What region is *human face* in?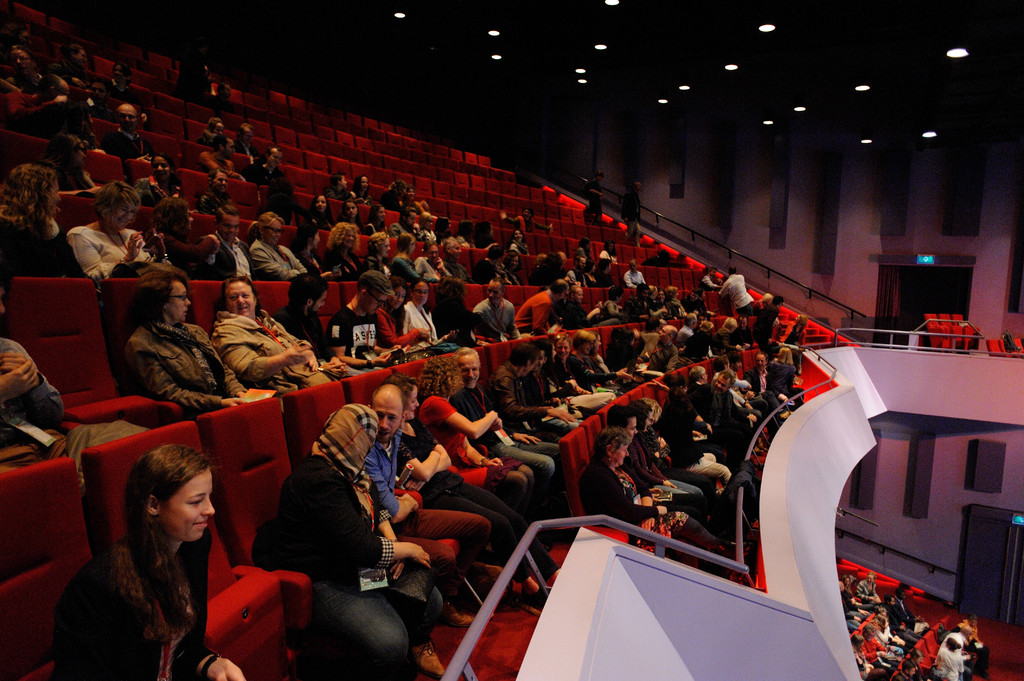
region(374, 397, 403, 440).
